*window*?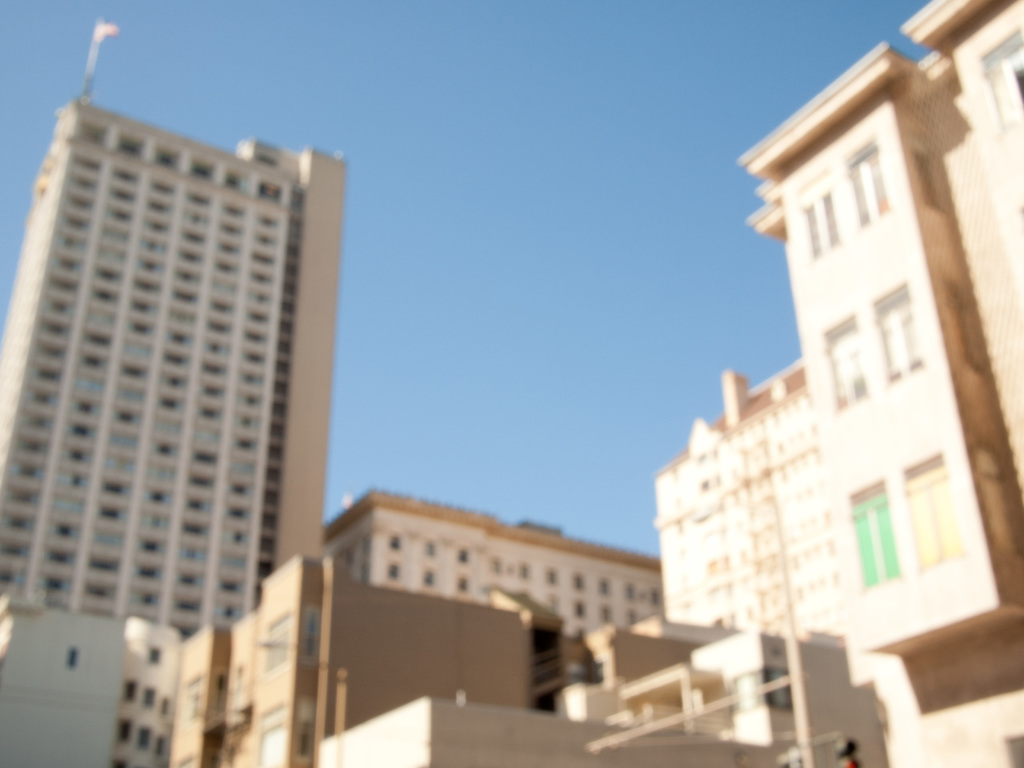
(797,177,842,262)
